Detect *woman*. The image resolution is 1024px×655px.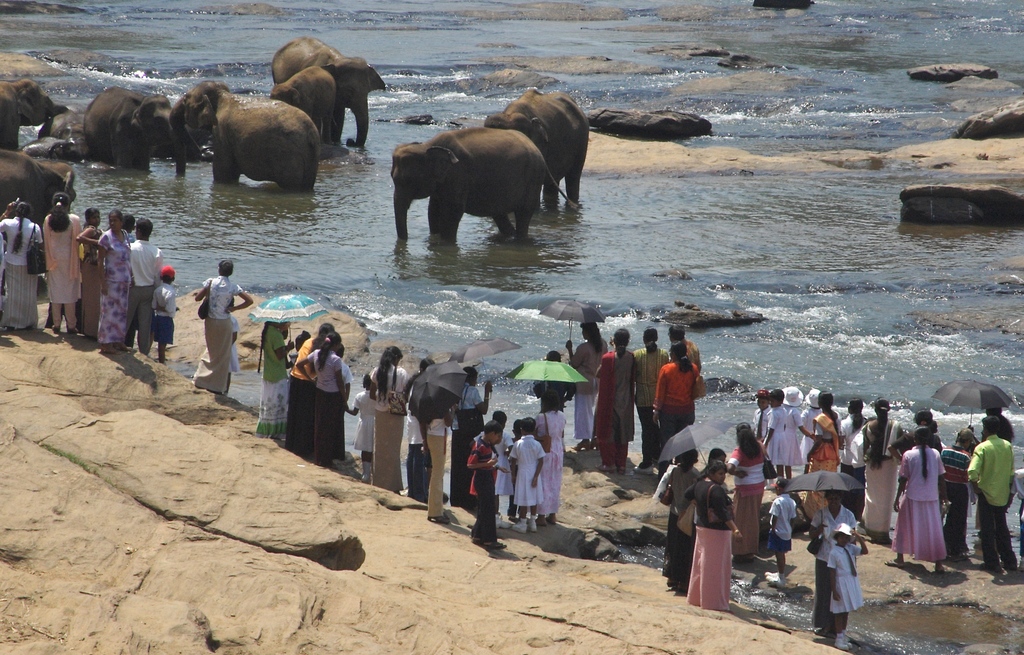
95, 209, 135, 355.
